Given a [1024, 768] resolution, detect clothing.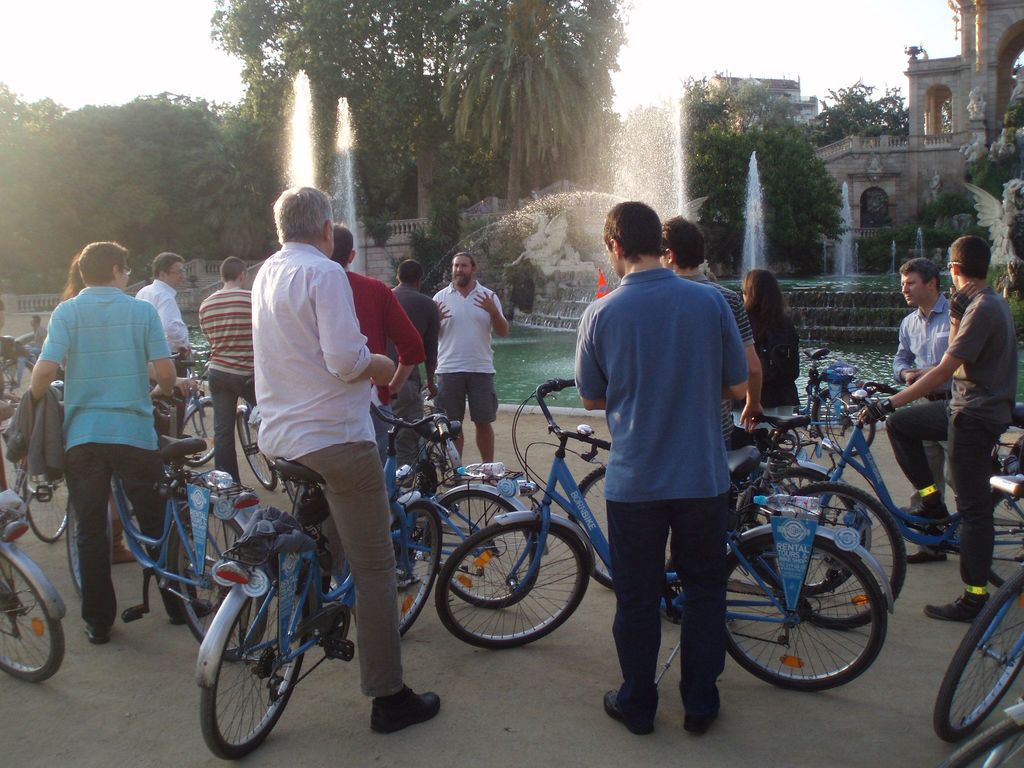
[left=434, top=279, right=499, bottom=423].
